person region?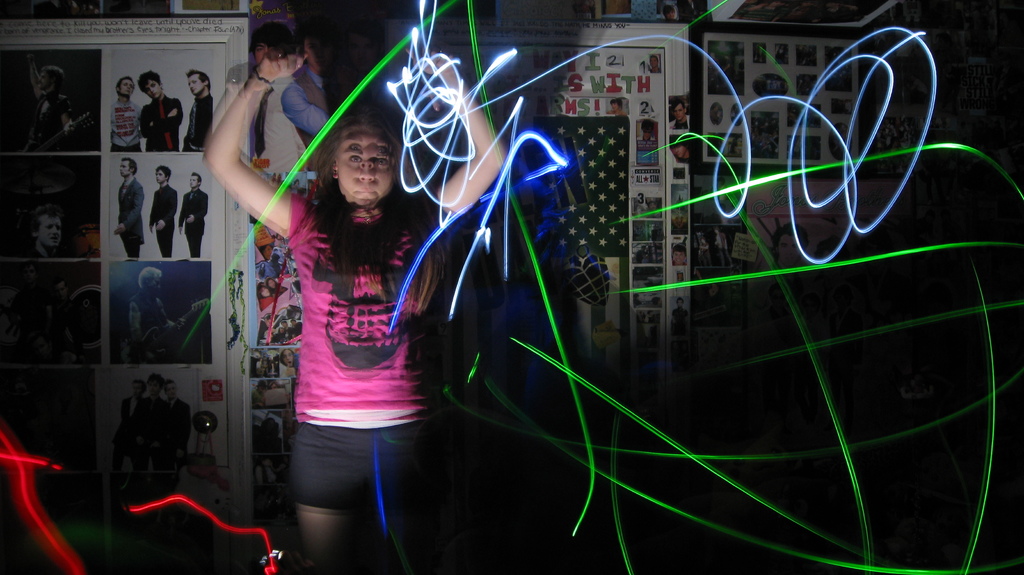
[left=671, top=300, right=686, bottom=336]
